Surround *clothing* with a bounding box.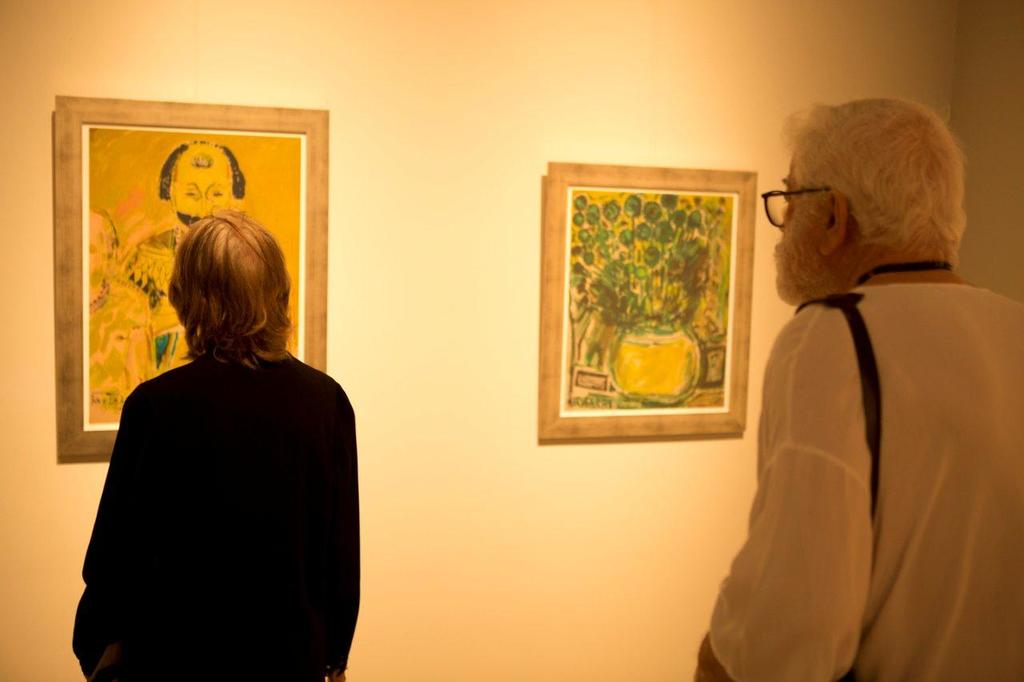
706,285,1023,681.
